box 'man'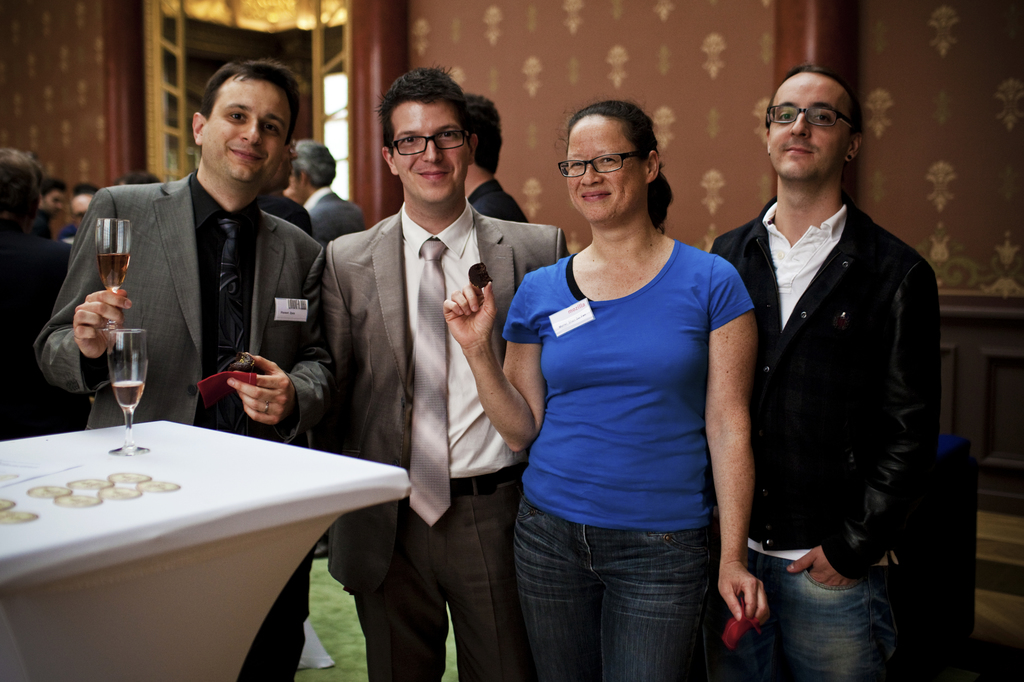
<region>286, 136, 371, 244</region>
